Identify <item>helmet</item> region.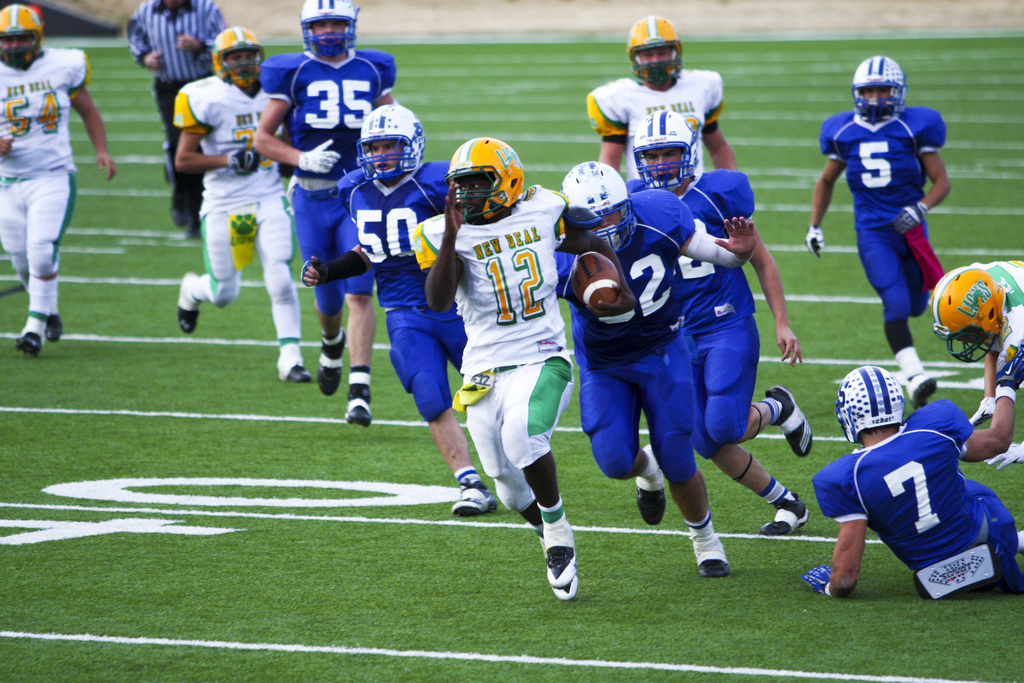
Region: rect(836, 365, 906, 446).
